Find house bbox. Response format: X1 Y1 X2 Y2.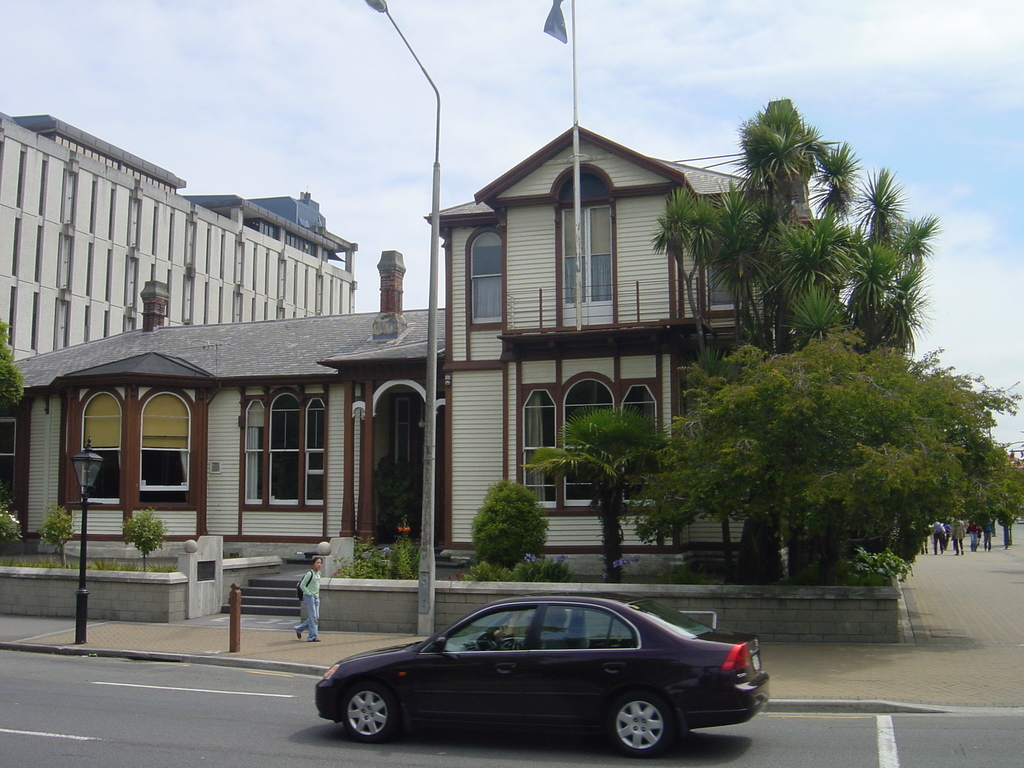
0 248 449 614.
